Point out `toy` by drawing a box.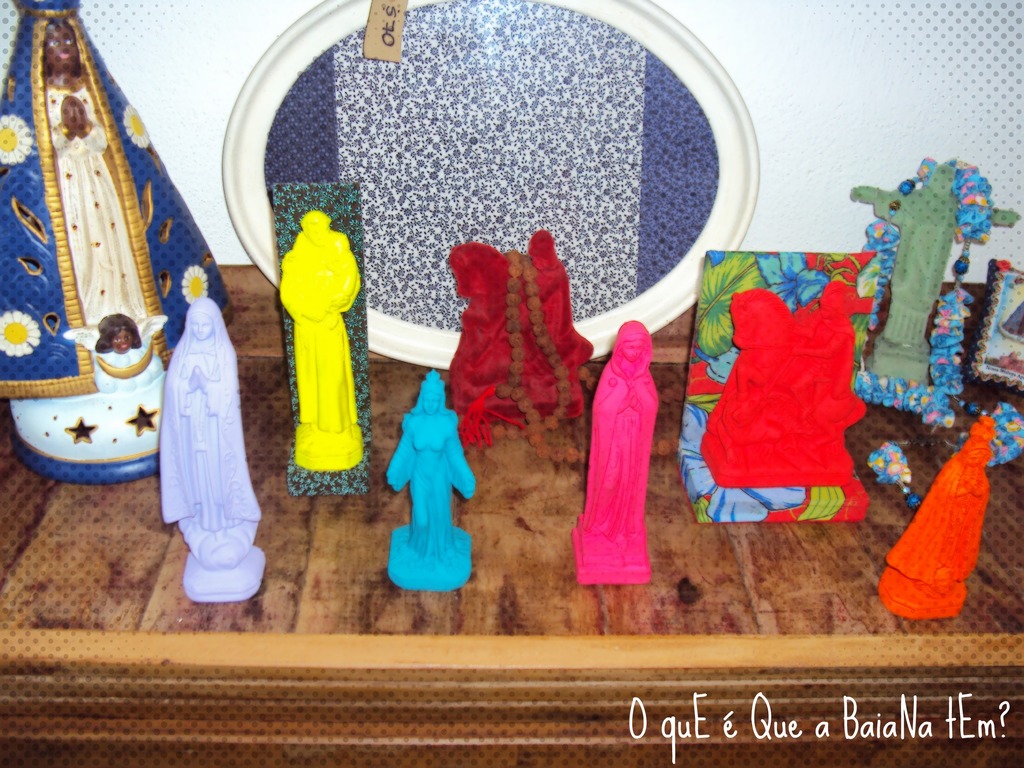
Rect(0, 0, 229, 486).
